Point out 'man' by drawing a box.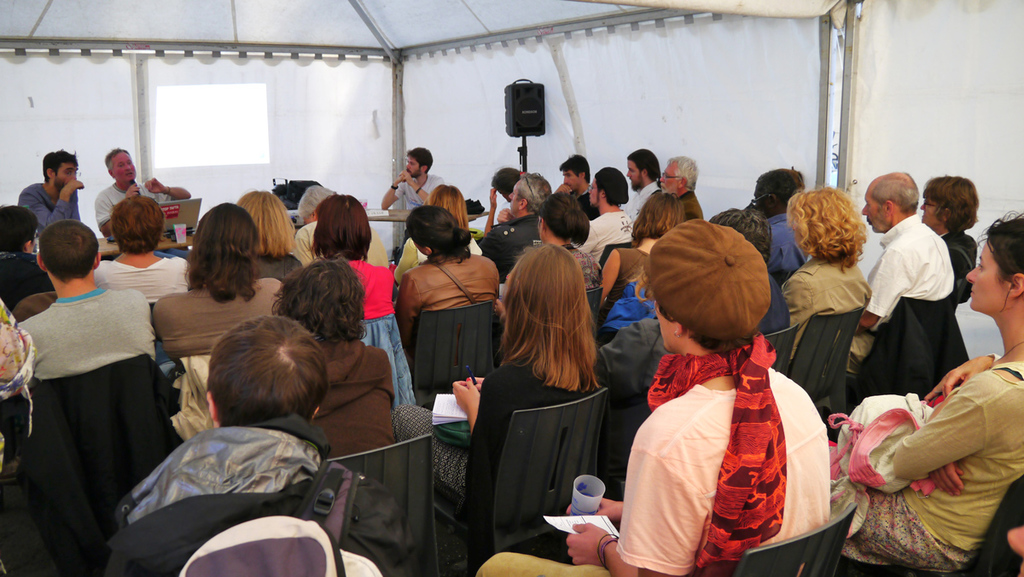
(left=378, top=143, right=447, bottom=212).
